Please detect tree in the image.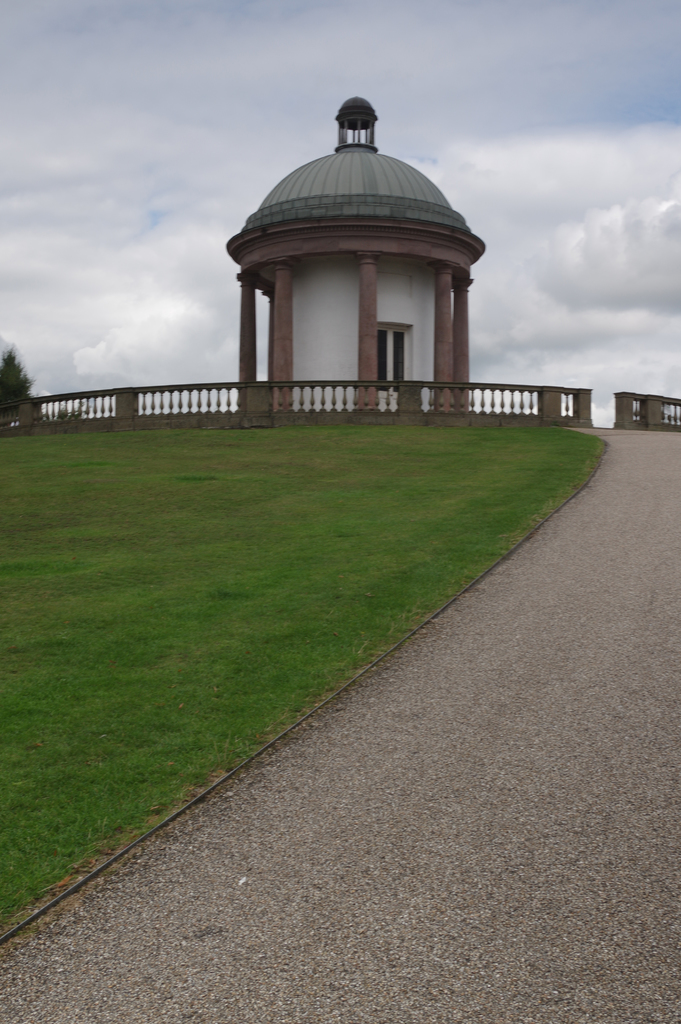
crop(0, 344, 44, 429).
